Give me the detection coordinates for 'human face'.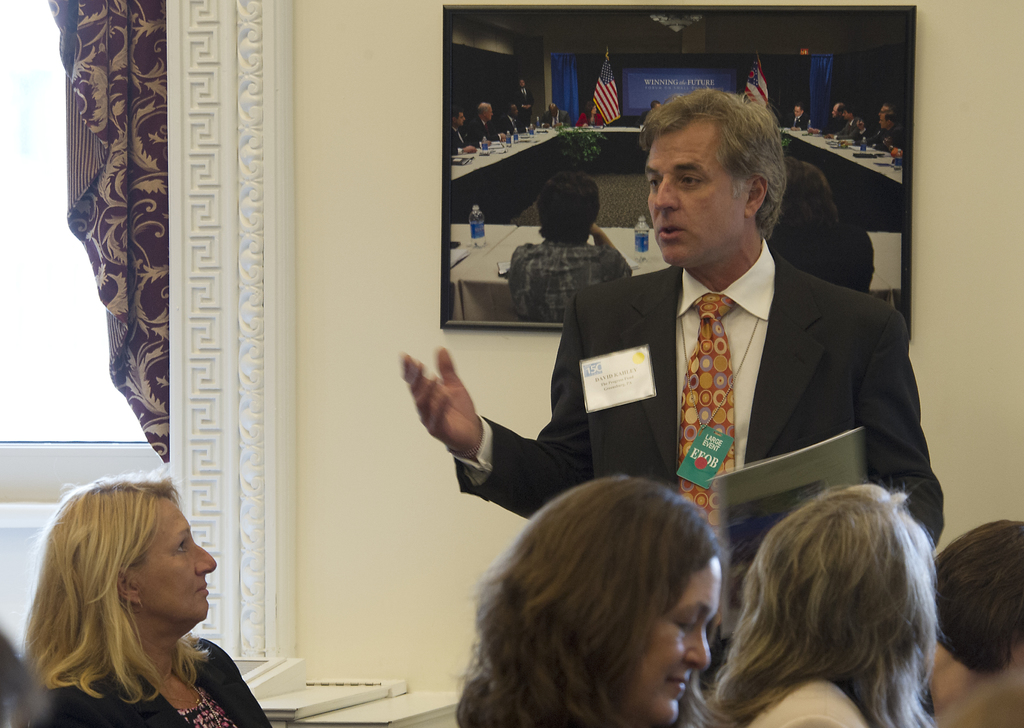
x1=878, y1=115, x2=890, y2=127.
